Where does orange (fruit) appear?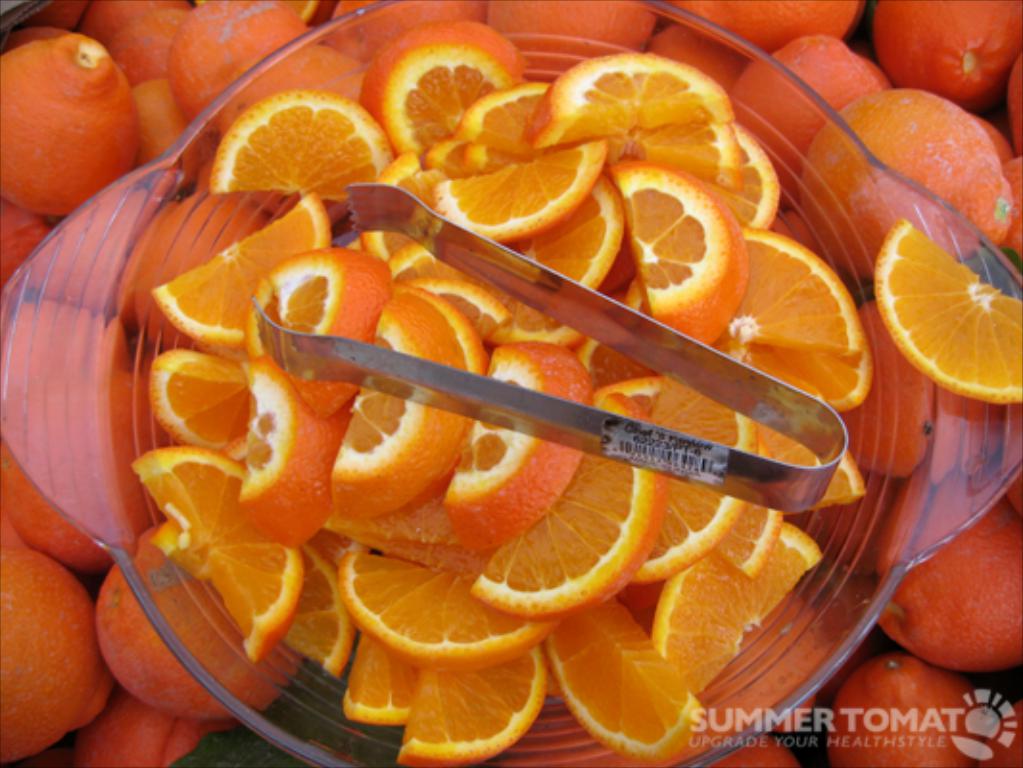
Appears at (left=610, top=154, right=754, bottom=344).
